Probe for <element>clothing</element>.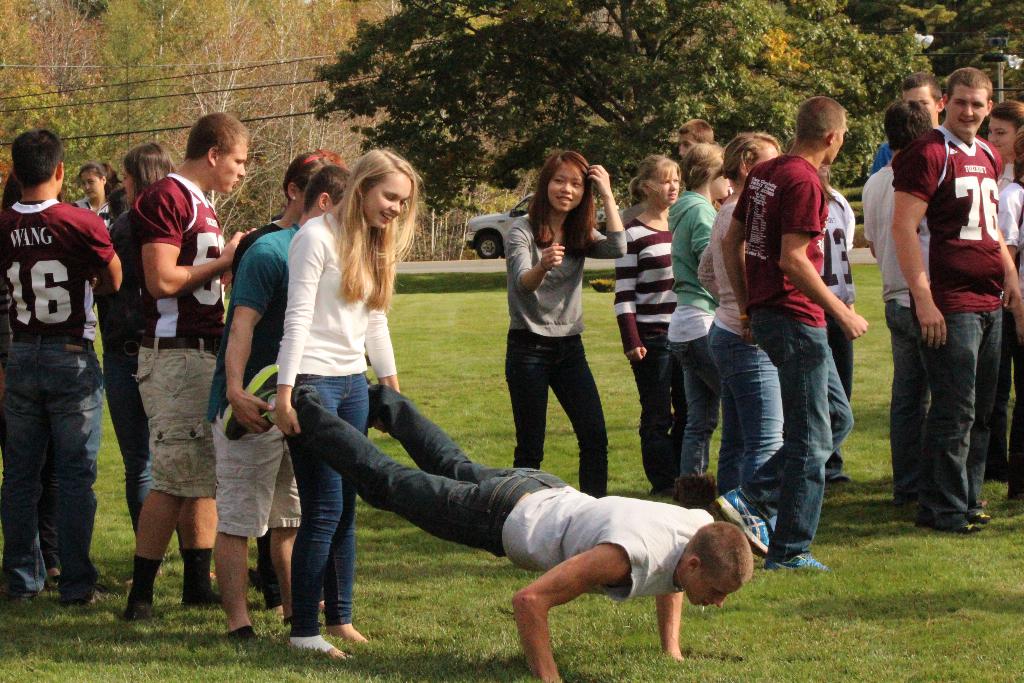
Probe result: (x1=2, y1=159, x2=114, y2=577).
